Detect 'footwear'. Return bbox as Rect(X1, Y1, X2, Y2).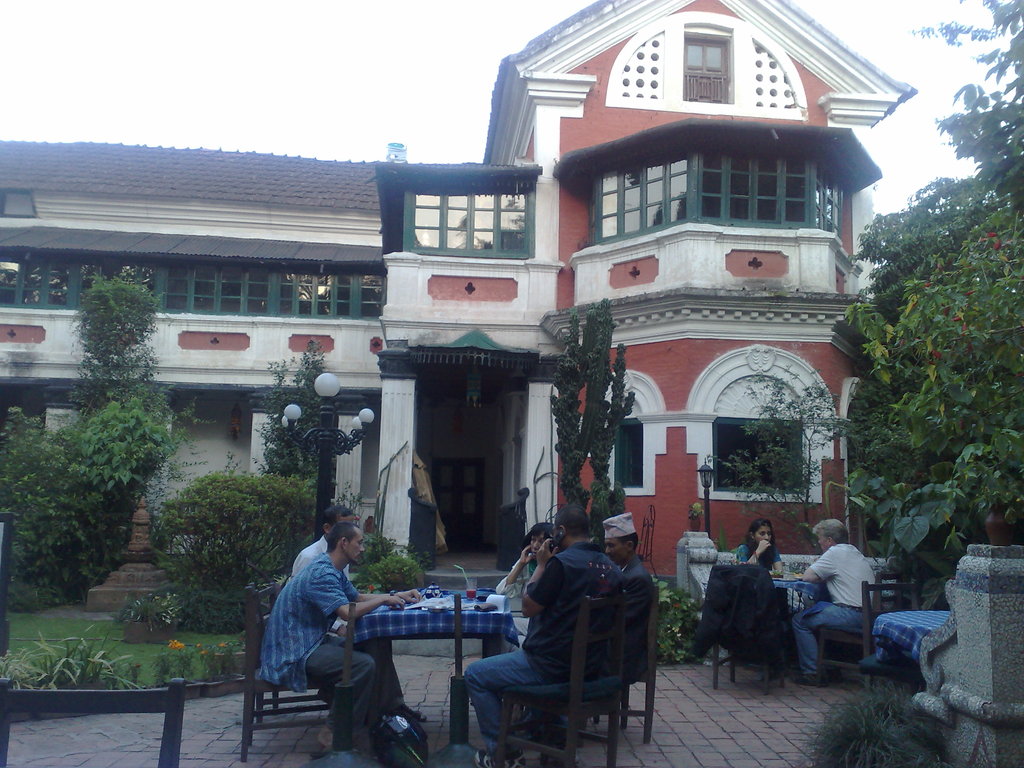
Rect(534, 745, 582, 764).
